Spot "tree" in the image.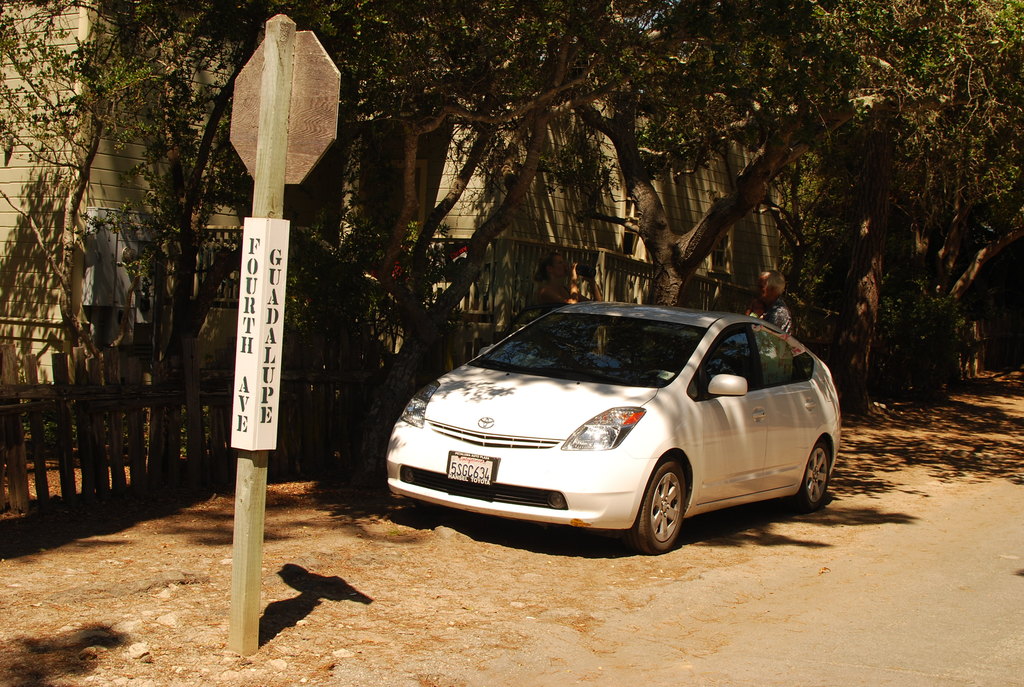
"tree" found at [118, 0, 321, 391].
